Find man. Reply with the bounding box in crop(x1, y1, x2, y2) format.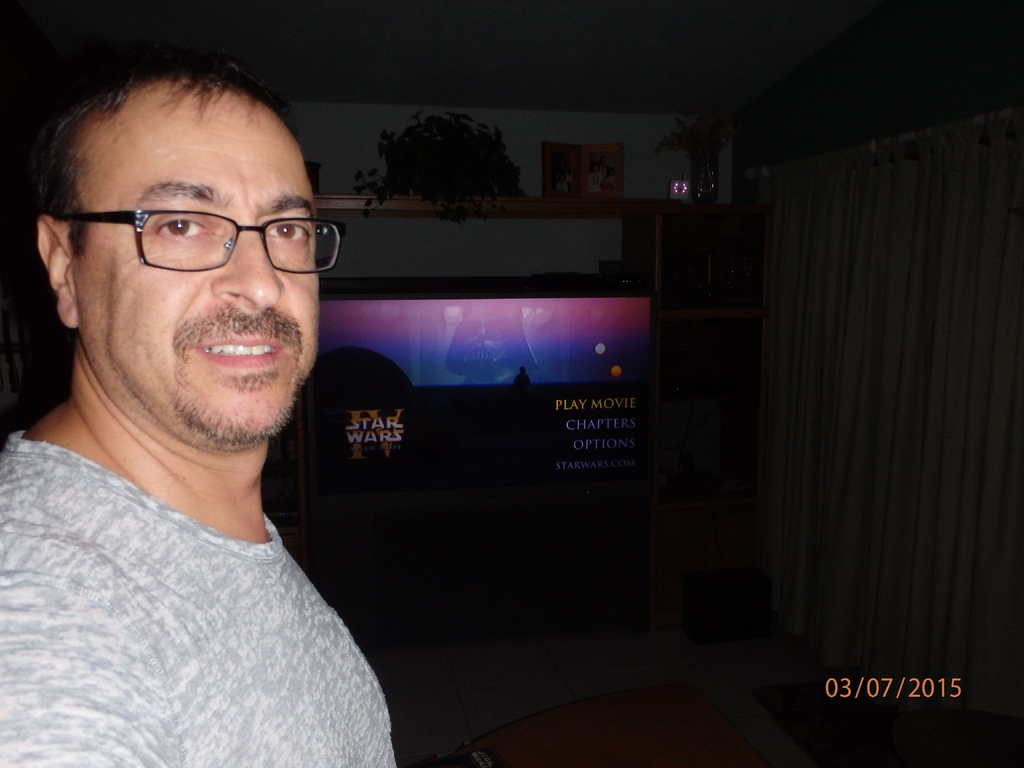
crop(0, 38, 458, 765).
